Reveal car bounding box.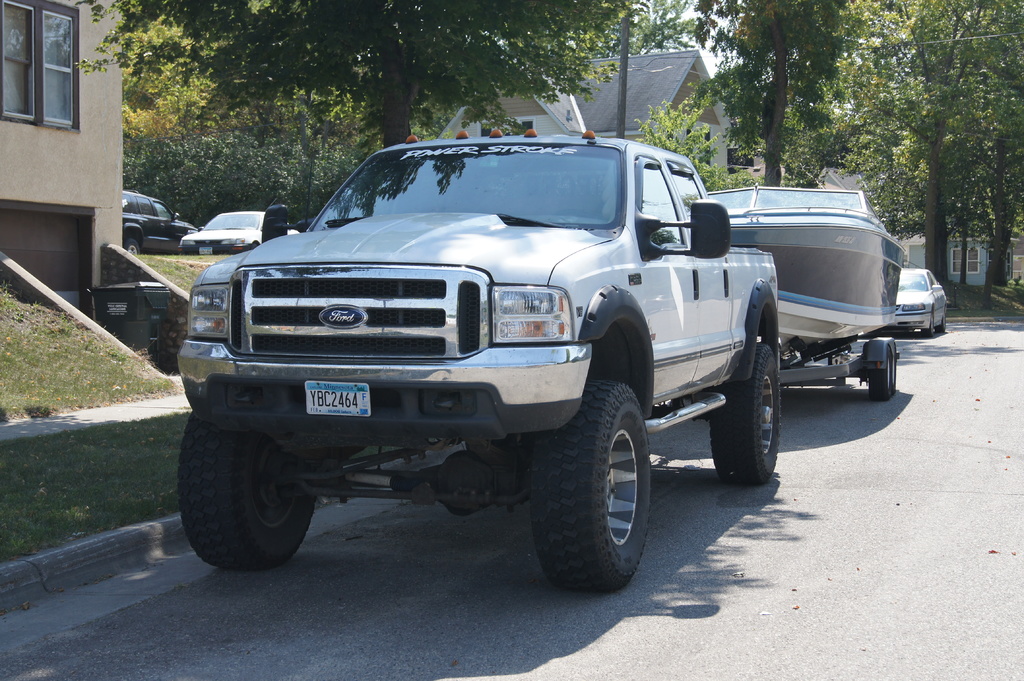
Revealed: select_region(186, 140, 780, 582).
